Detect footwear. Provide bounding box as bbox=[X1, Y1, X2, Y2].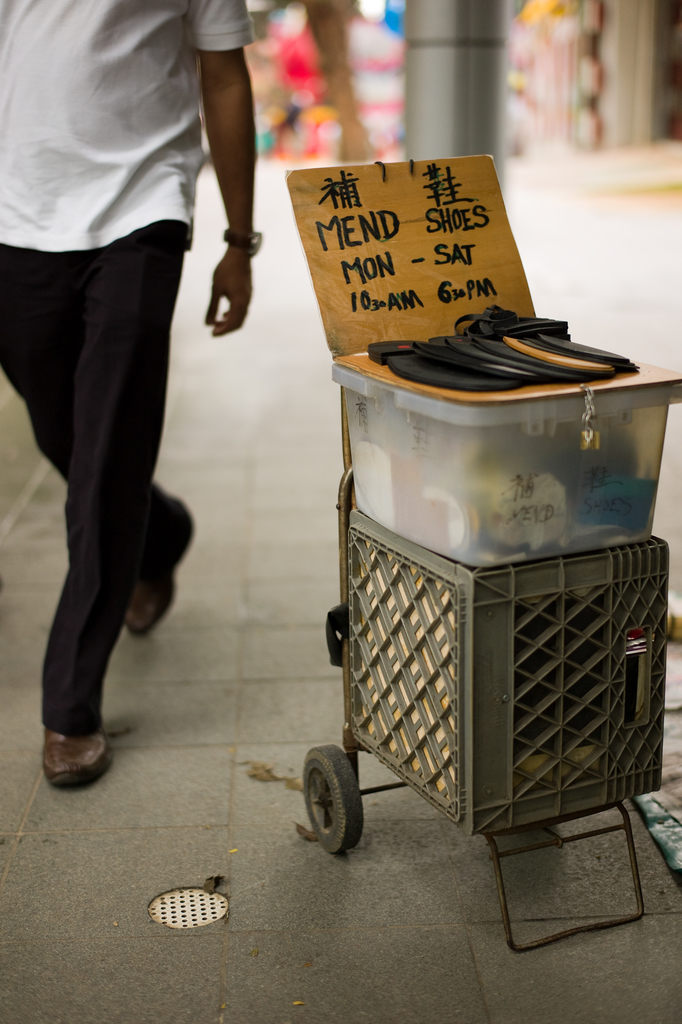
bbox=[119, 489, 191, 641].
